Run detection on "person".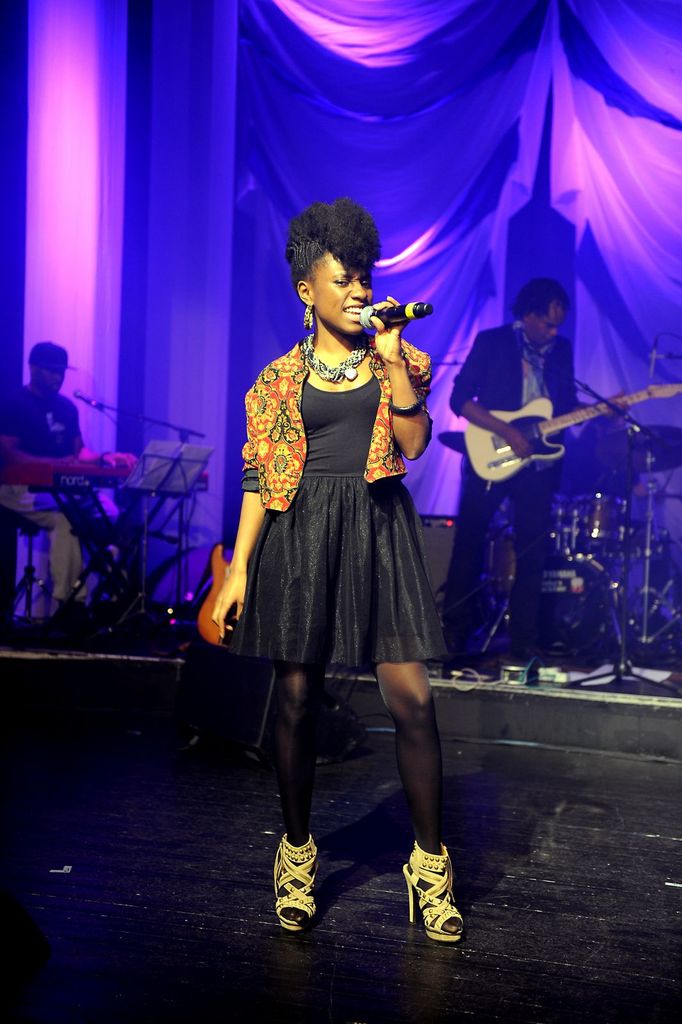
Result: bbox(0, 339, 121, 612).
